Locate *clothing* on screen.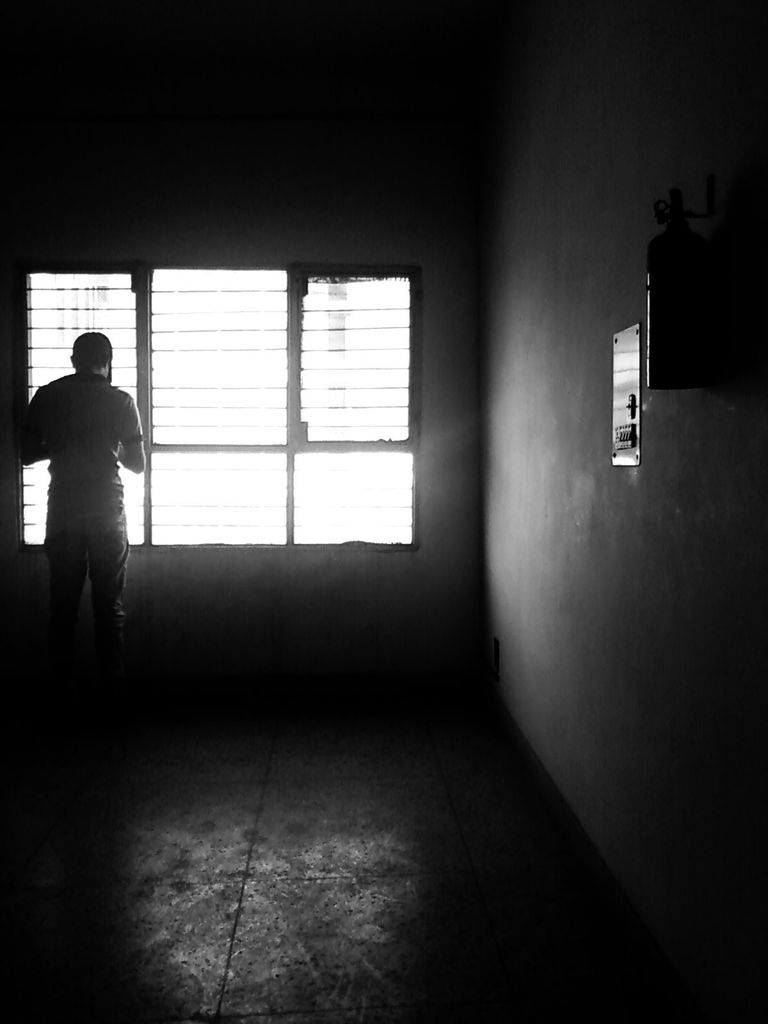
On screen at crop(20, 324, 148, 627).
